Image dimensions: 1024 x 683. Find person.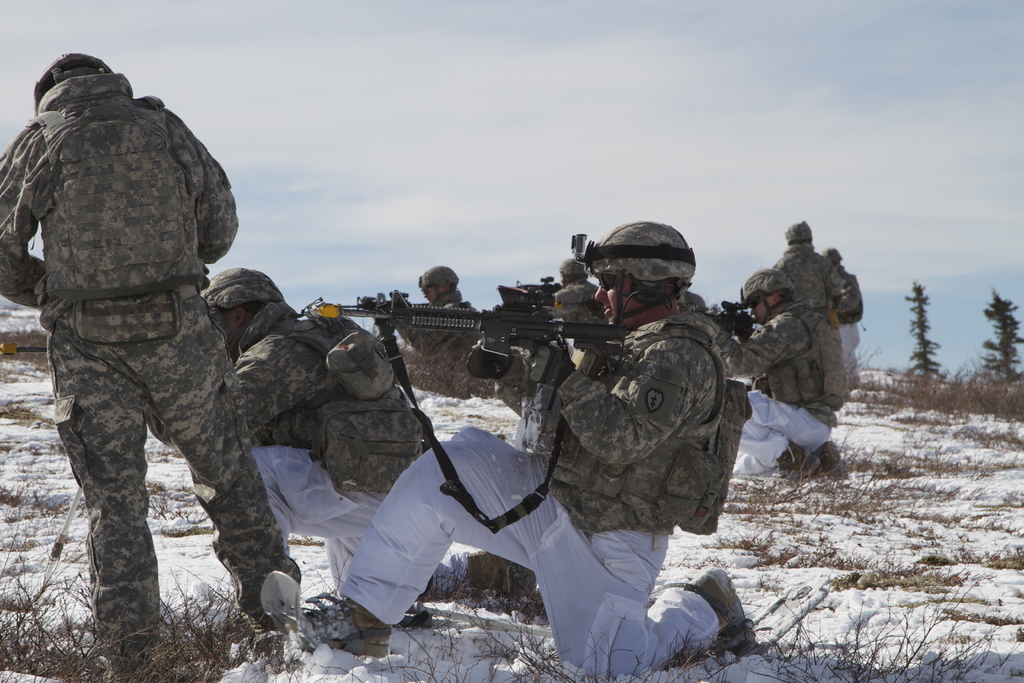
Rect(696, 256, 844, 484).
